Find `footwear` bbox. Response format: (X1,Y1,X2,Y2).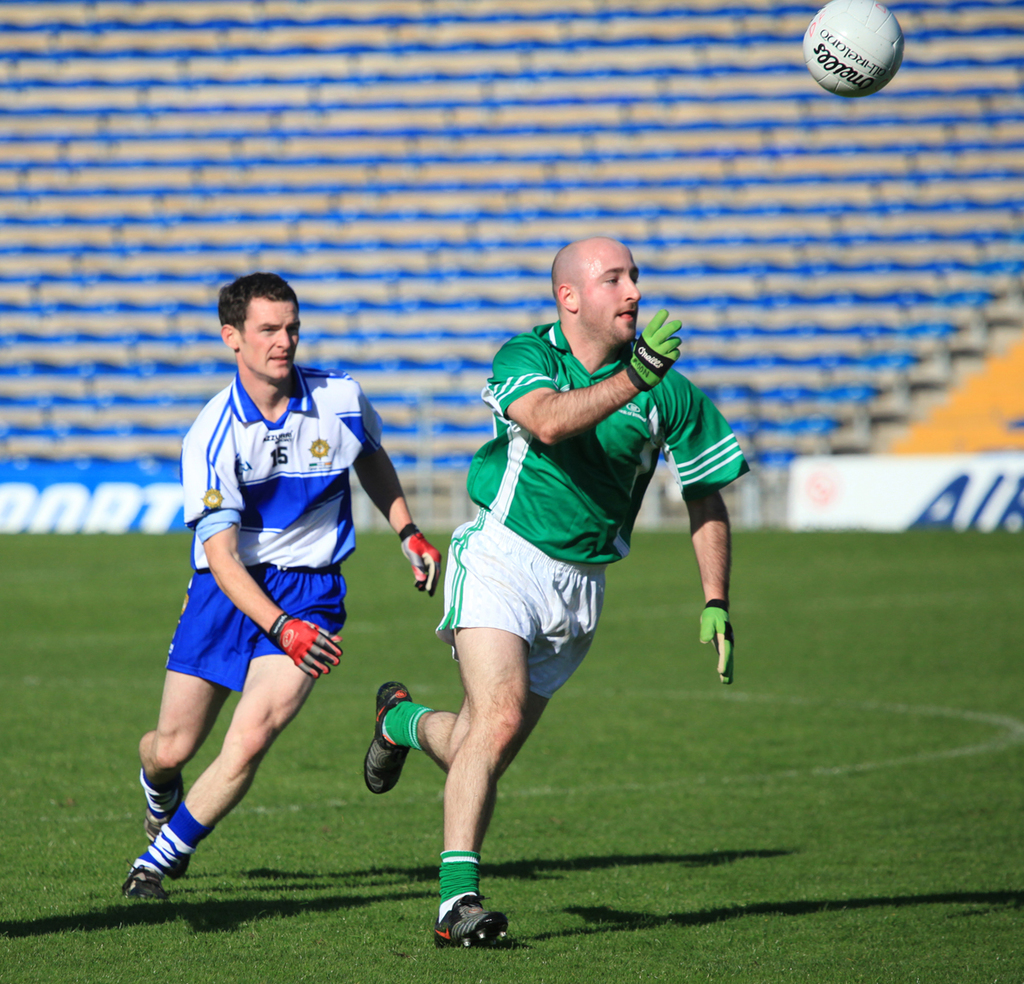
(139,772,182,848).
